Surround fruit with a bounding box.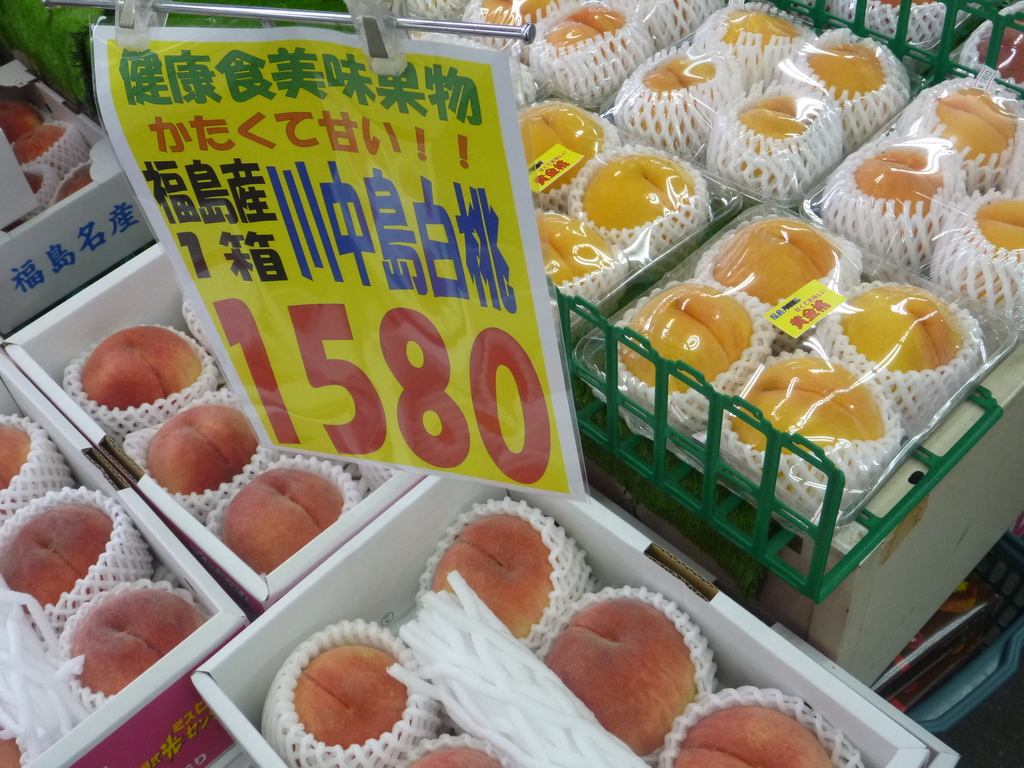
rect(414, 746, 504, 767).
